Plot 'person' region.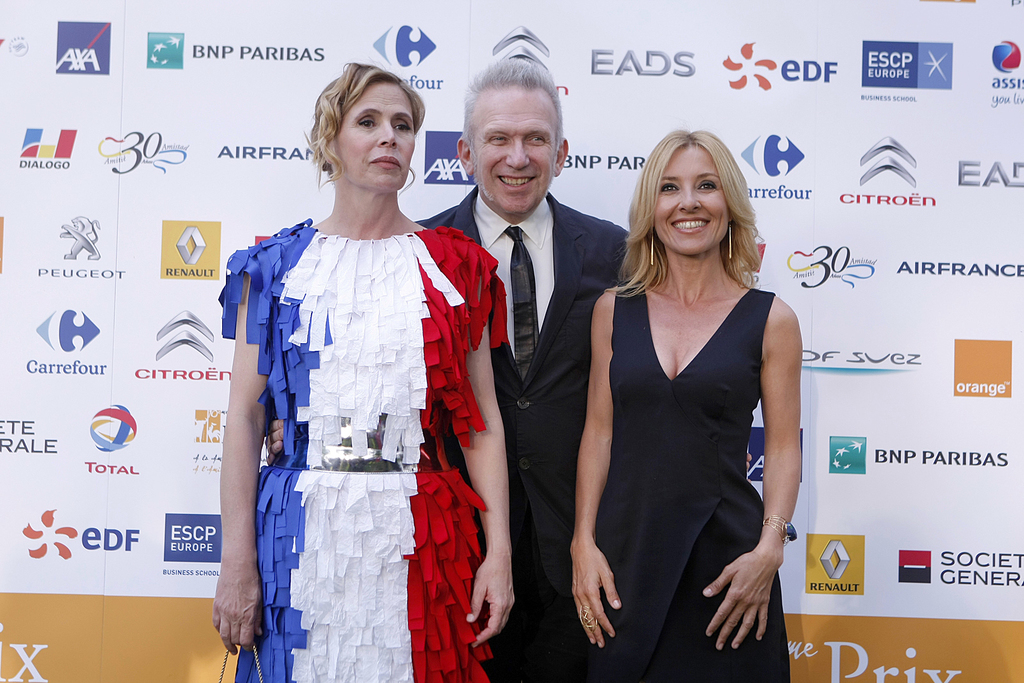
Plotted at Rect(214, 70, 508, 671).
